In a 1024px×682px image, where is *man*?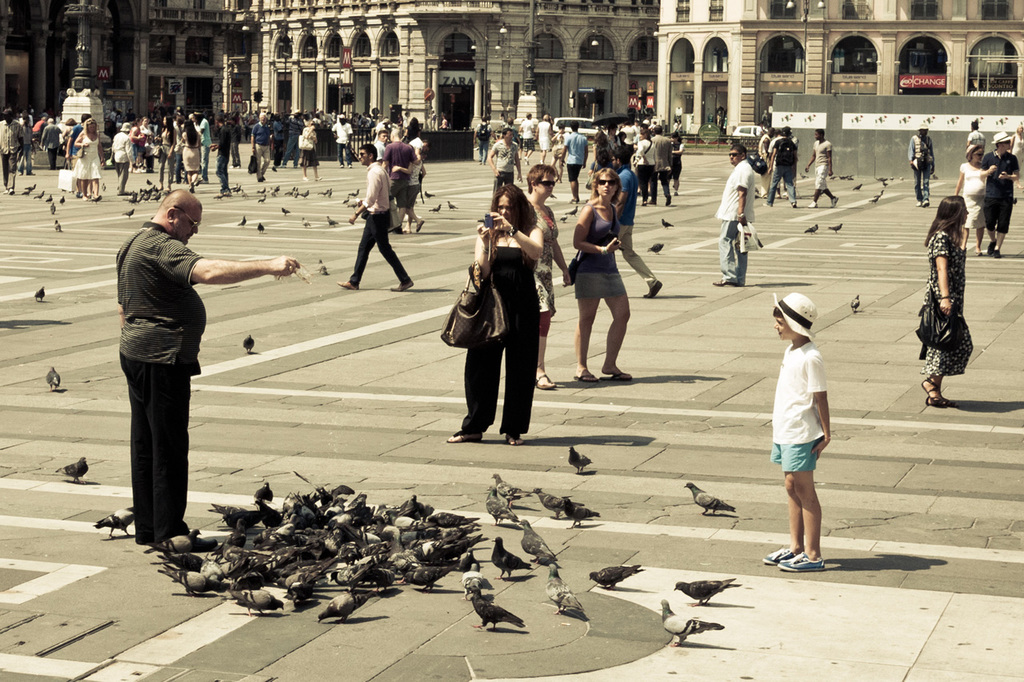
BBox(334, 140, 418, 297).
